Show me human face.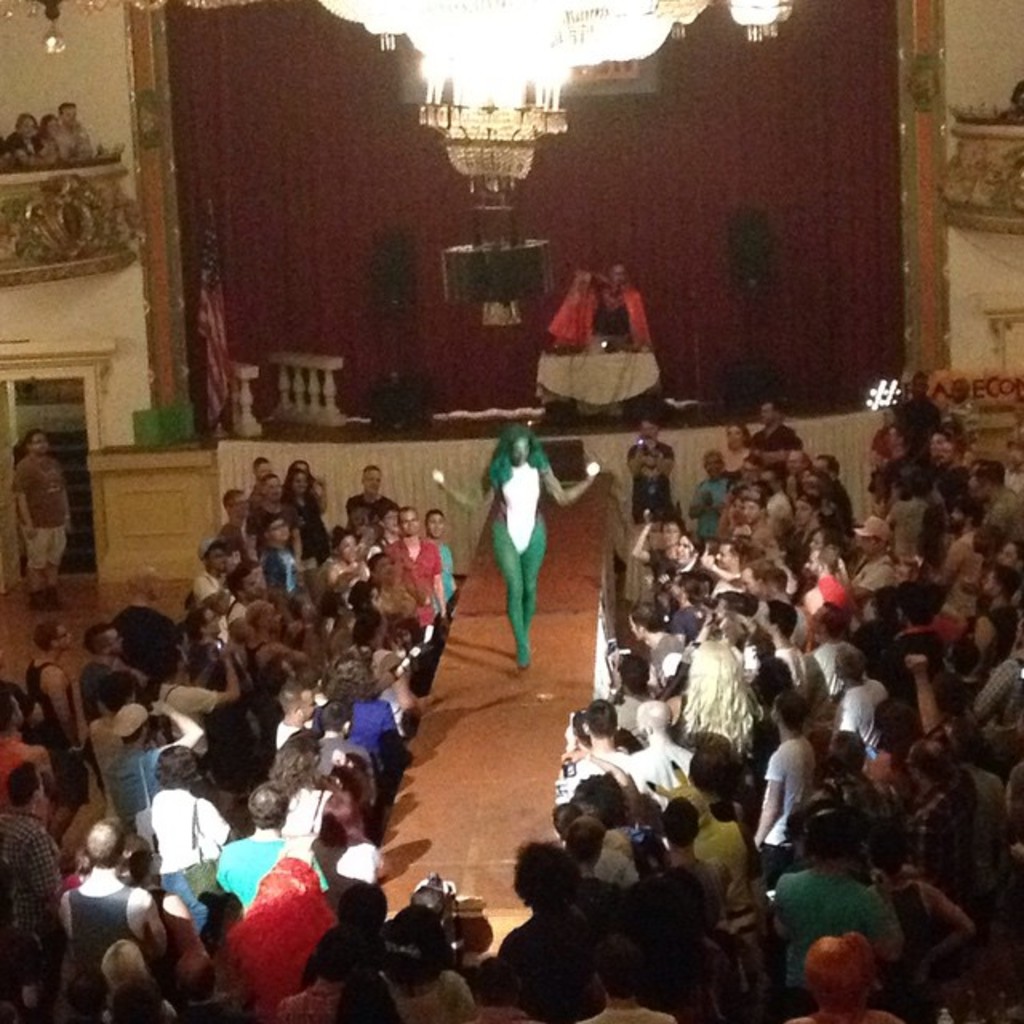
human face is here: [46,118,59,133].
